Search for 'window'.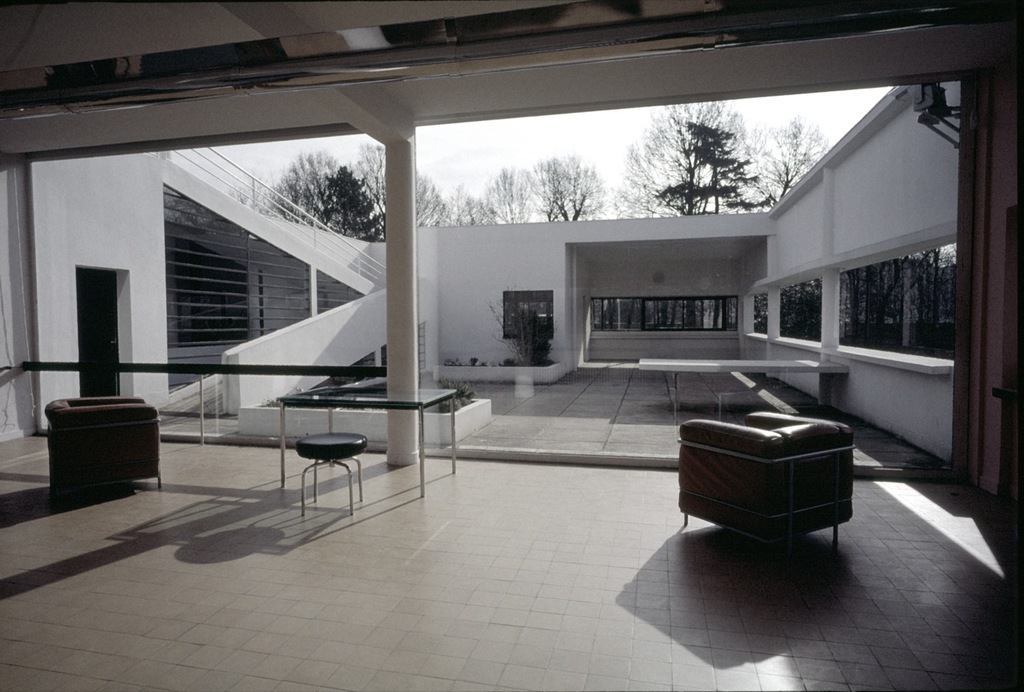
Found at <box>591,296,637,330</box>.
